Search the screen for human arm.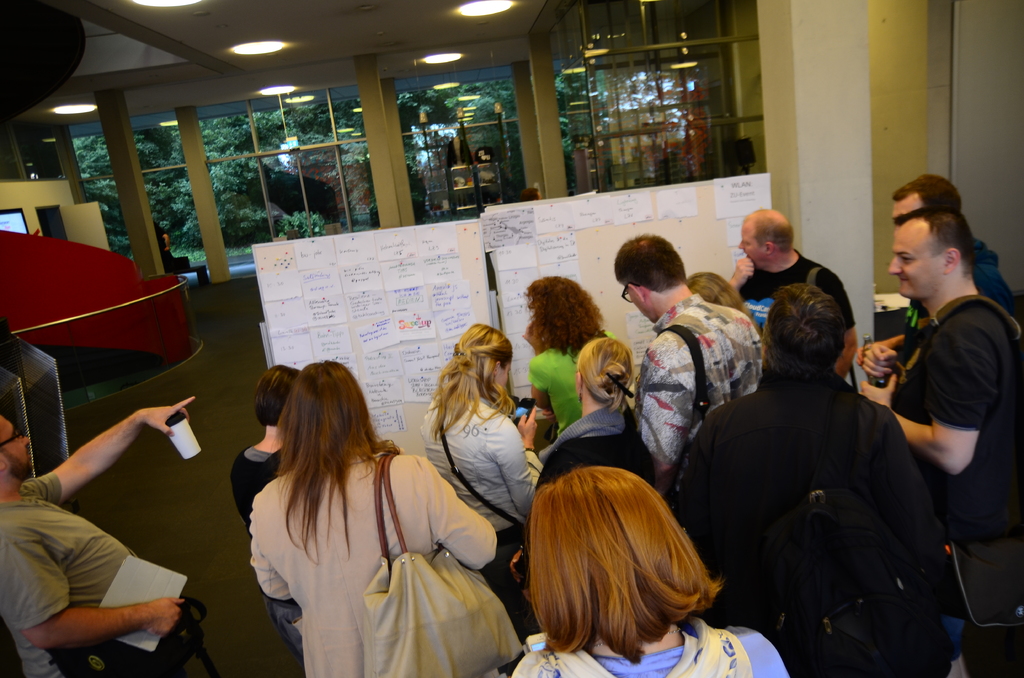
Found at box=[15, 533, 202, 654].
